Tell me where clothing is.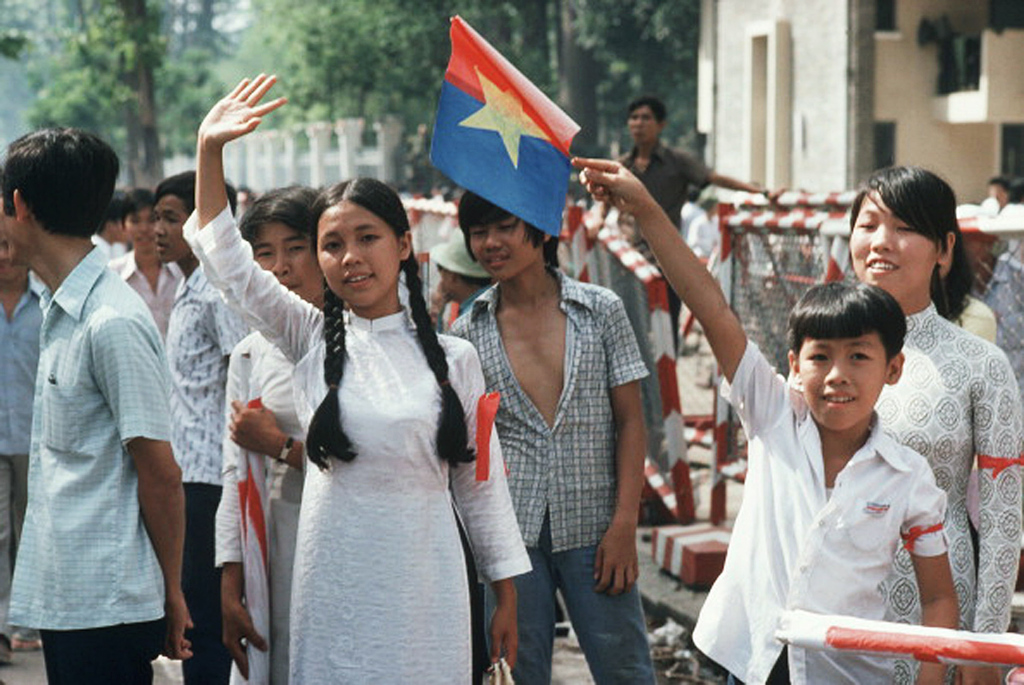
clothing is at box(777, 301, 1023, 684).
